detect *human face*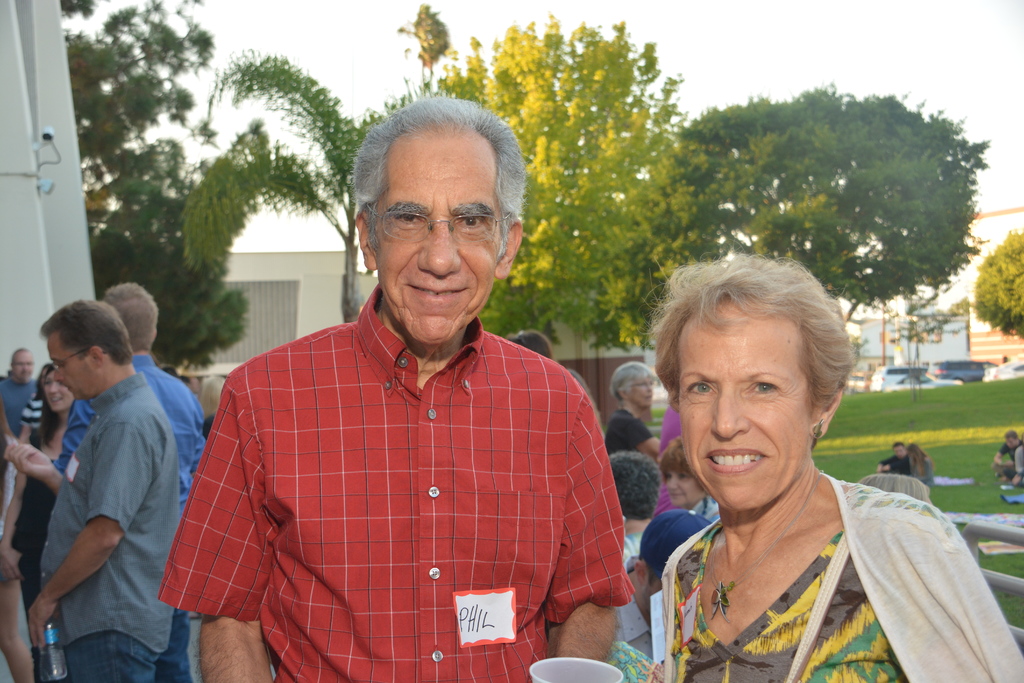
left=50, top=330, right=88, bottom=403
